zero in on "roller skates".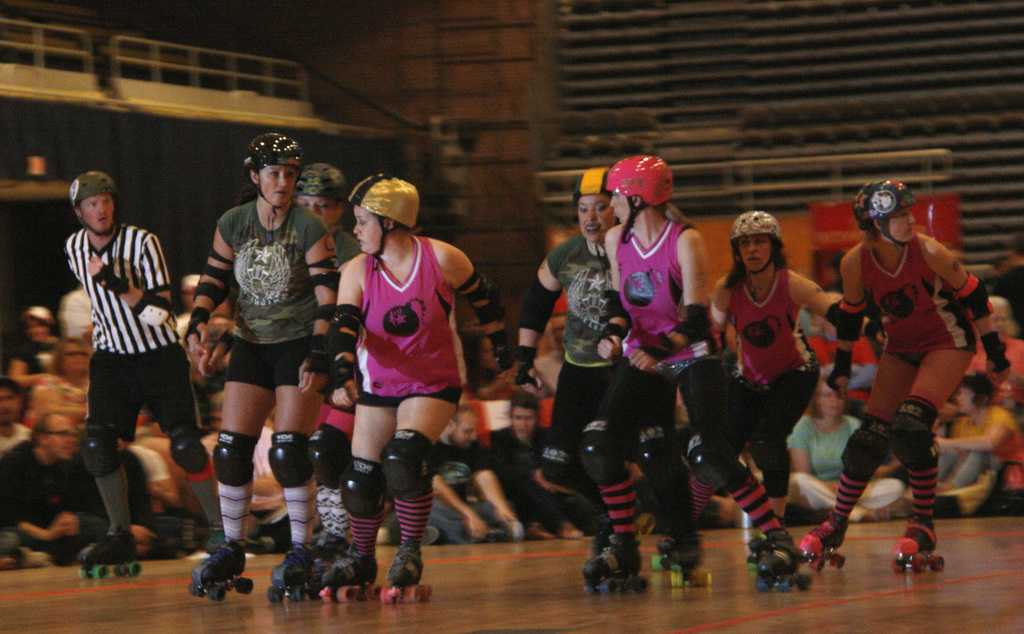
Zeroed in: locate(755, 539, 800, 595).
